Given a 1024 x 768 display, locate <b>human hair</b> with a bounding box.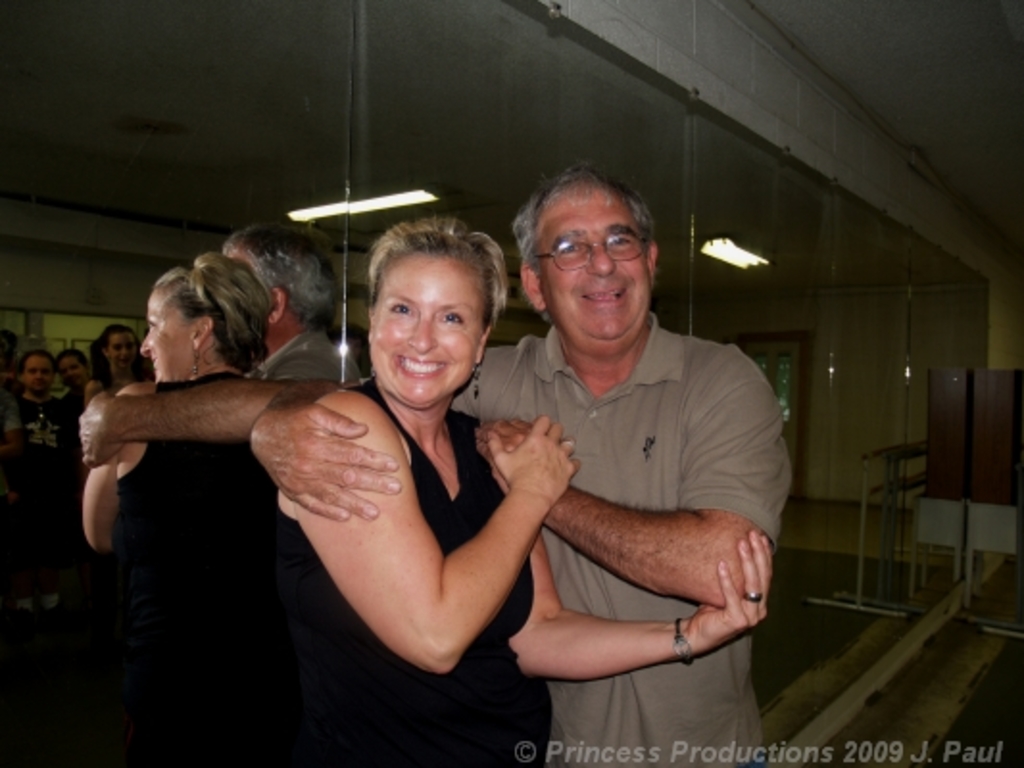
Located: 102, 321, 138, 378.
